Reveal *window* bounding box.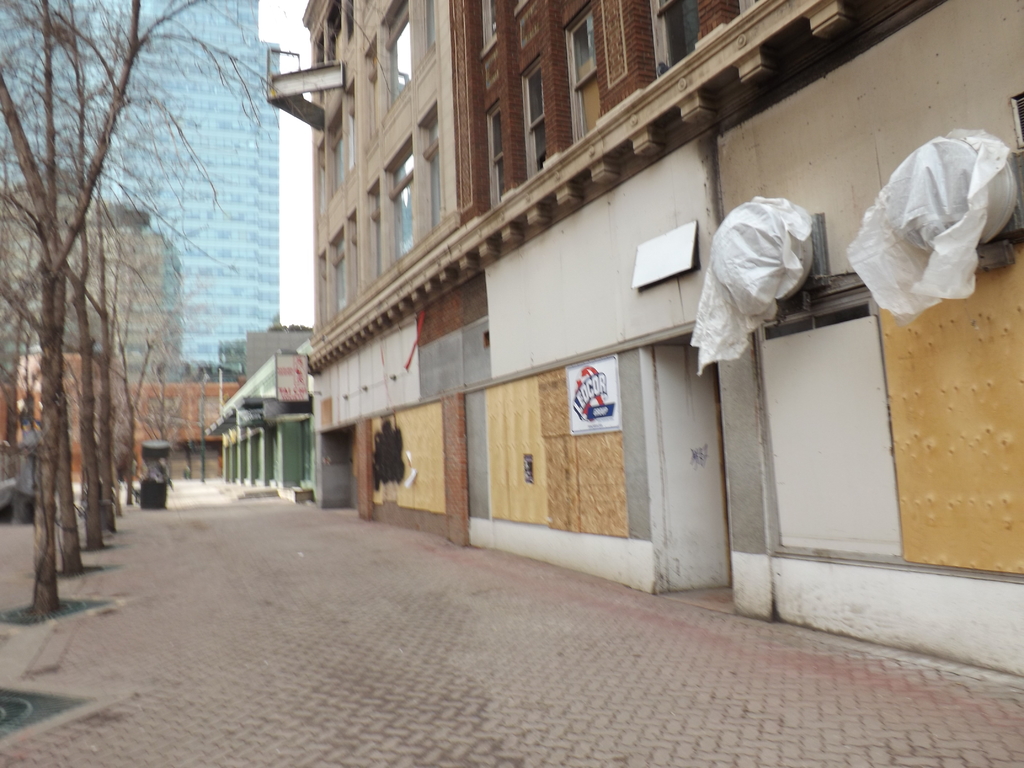
Revealed: (336, 227, 342, 310).
